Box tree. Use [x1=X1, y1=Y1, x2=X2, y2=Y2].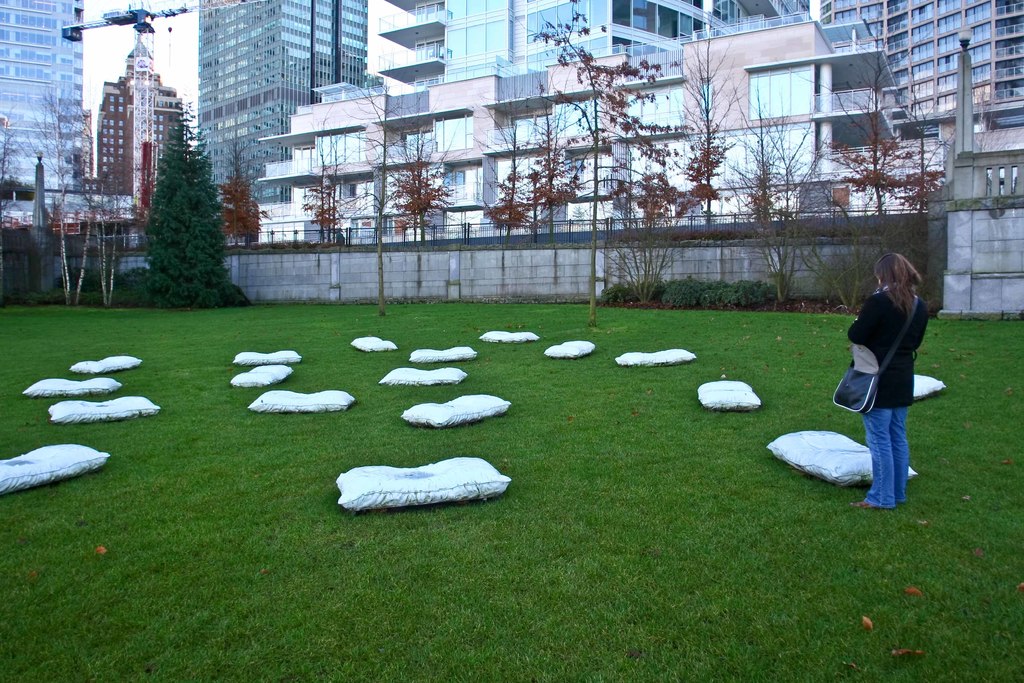
[x1=802, y1=0, x2=975, y2=277].
